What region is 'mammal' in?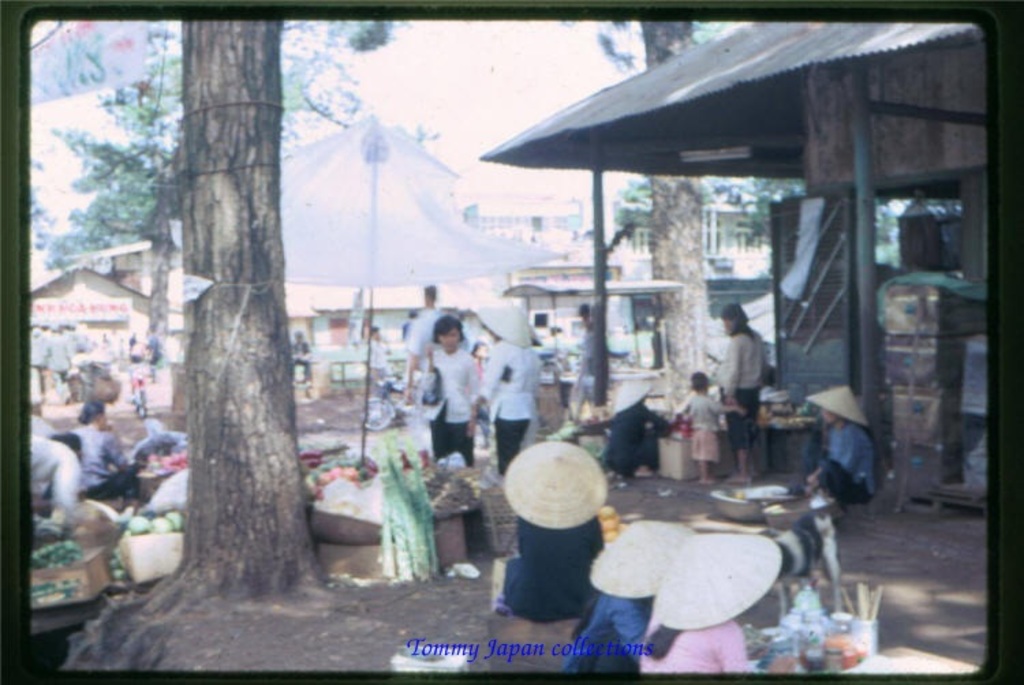
<bbox>800, 388, 877, 509</bbox>.
